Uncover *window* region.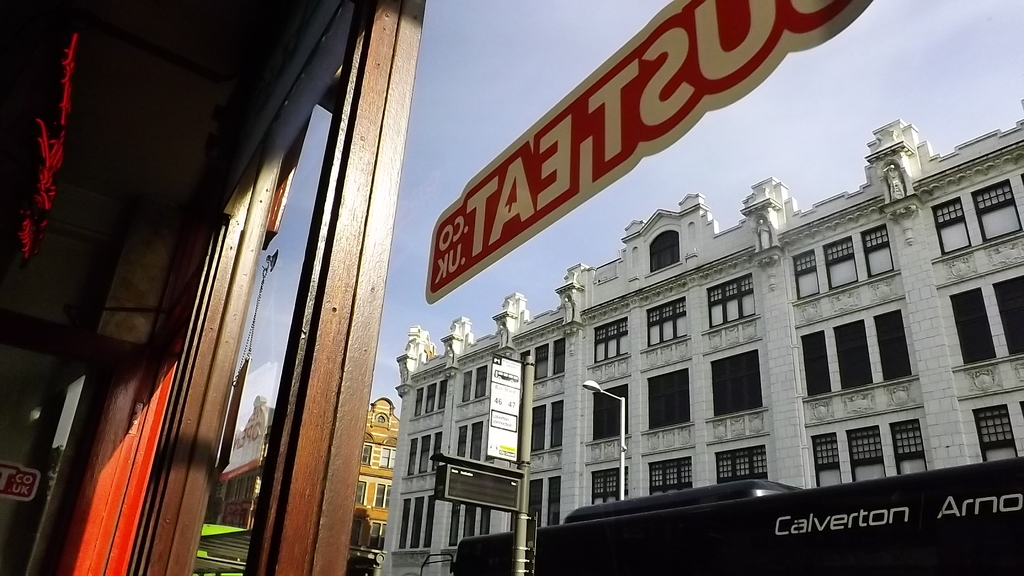
Uncovered: 404, 426, 439, 481.
